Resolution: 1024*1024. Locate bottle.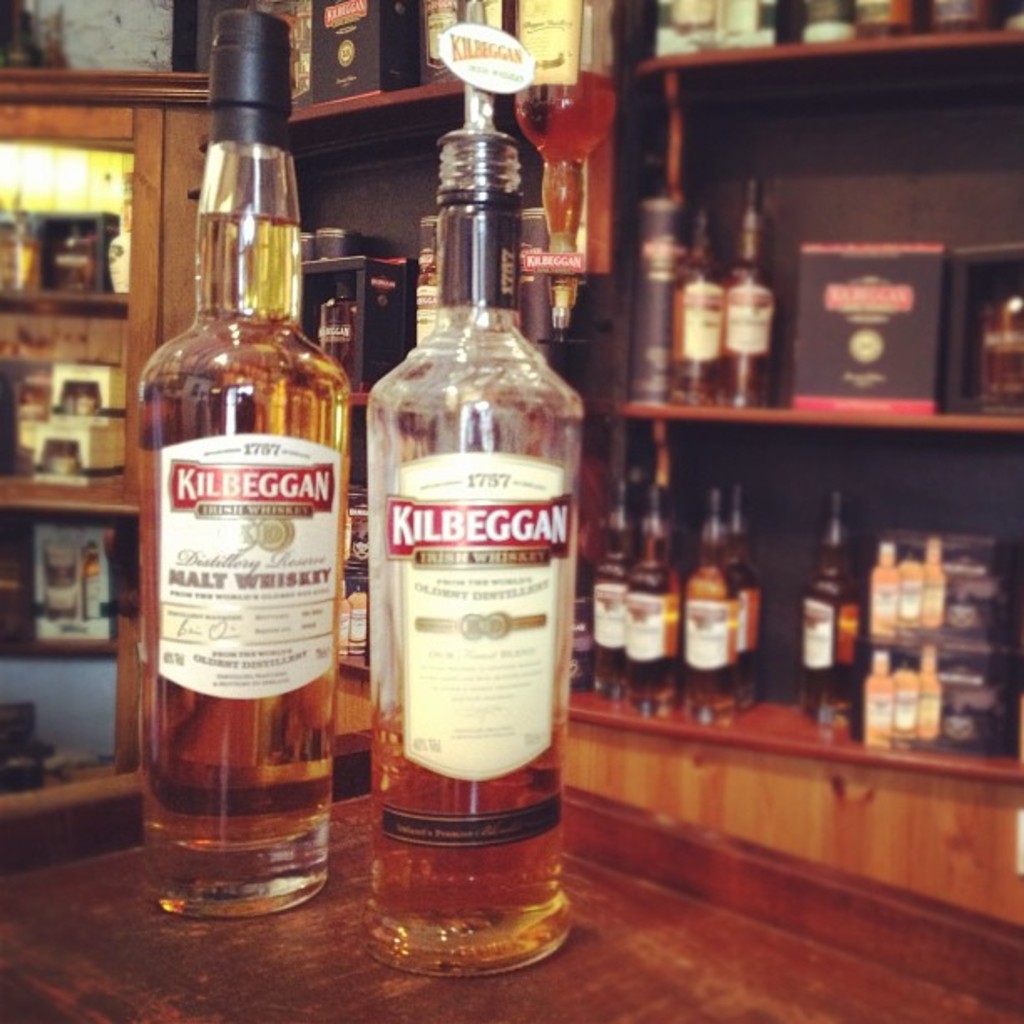
rect(713, 184, 771, 408).
